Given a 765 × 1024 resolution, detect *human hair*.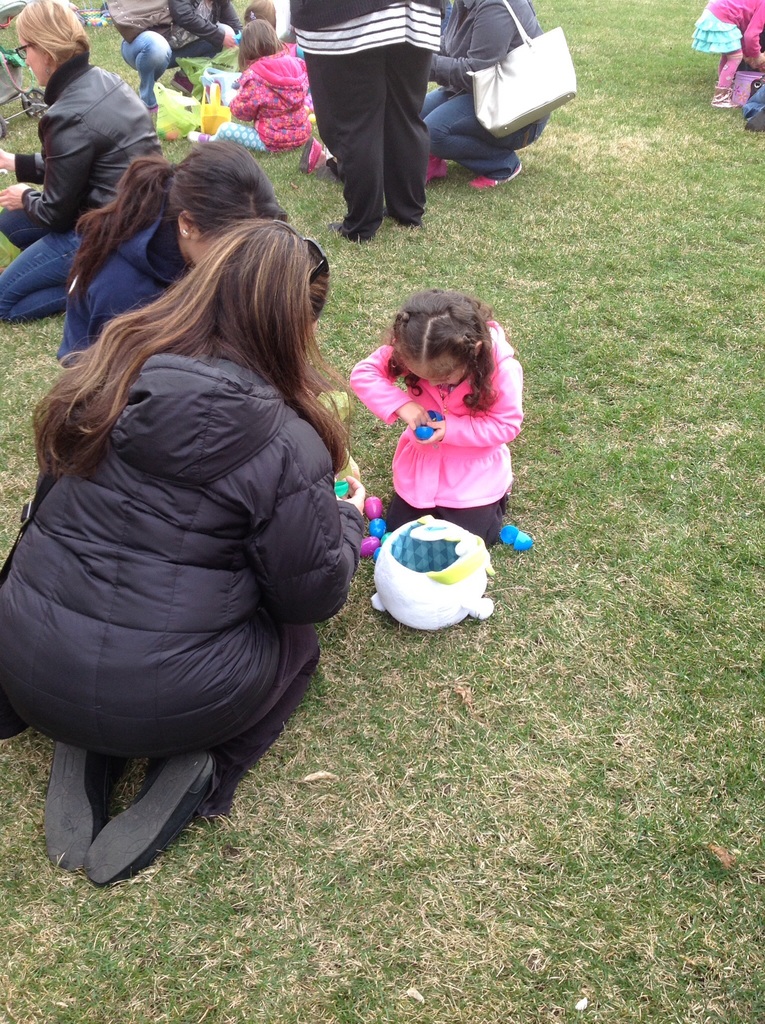
left=62, top=138, right=291, bottom=303.
